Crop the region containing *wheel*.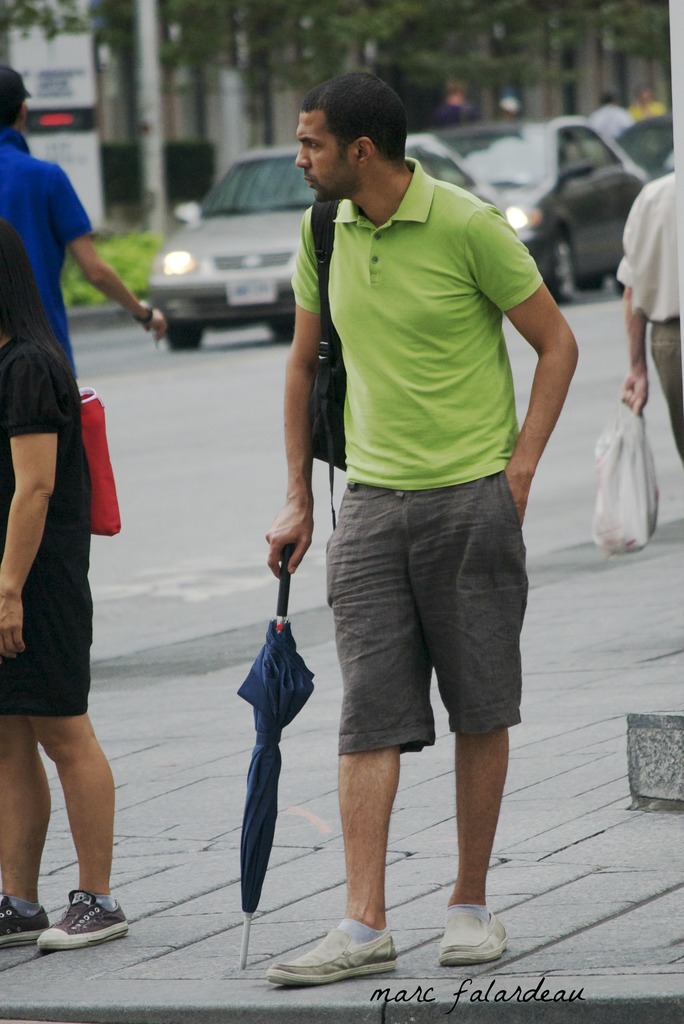
Crop region: 156/317/208/352.
